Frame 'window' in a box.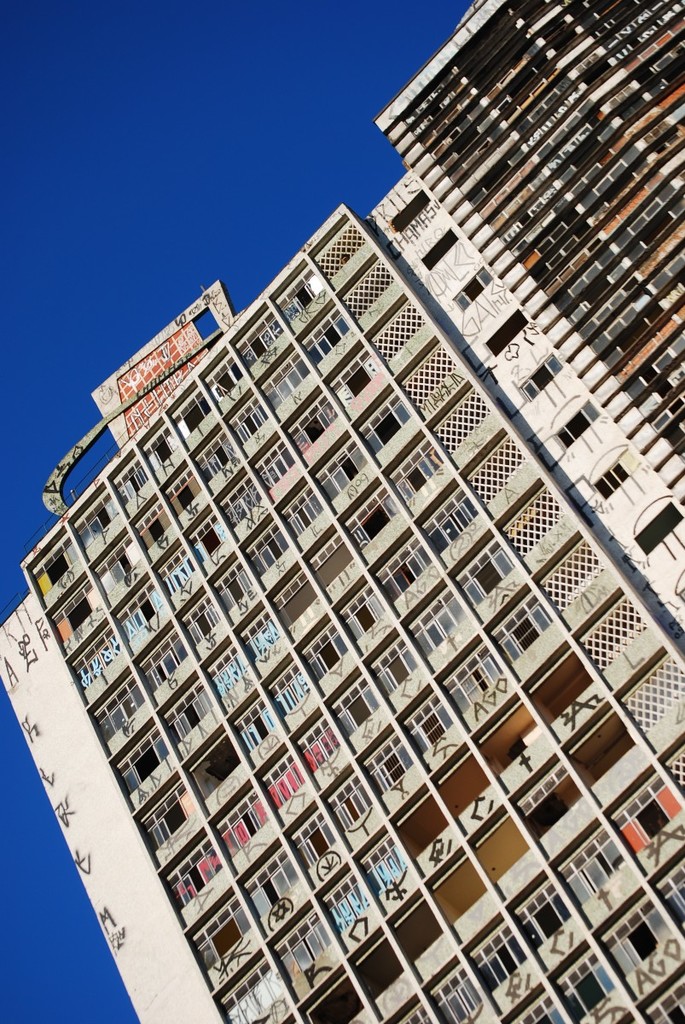
rect(113, 580, 163, 637).
